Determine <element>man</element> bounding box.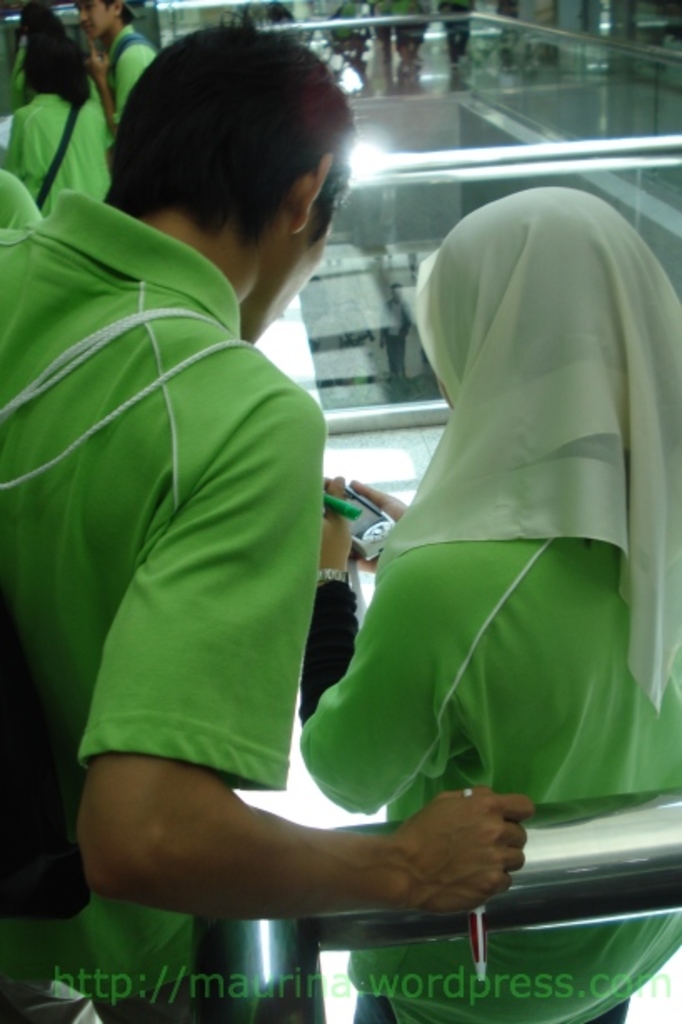
Determined: rect(73, 0, 160, 122).
